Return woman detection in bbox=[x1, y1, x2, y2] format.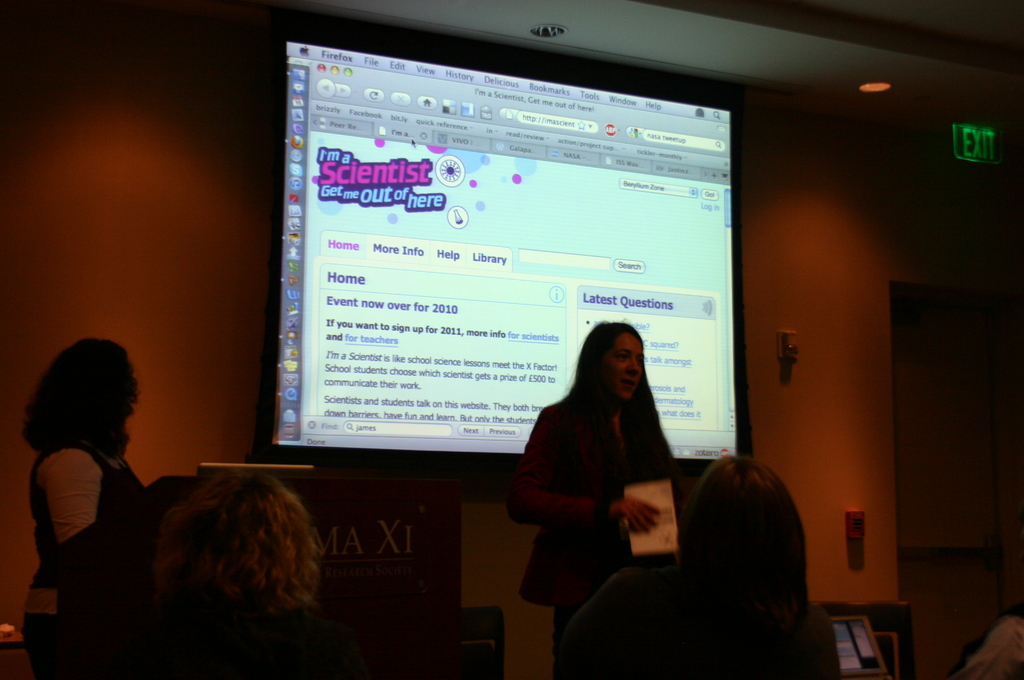
bbox=[20, 339, 144, 679].
